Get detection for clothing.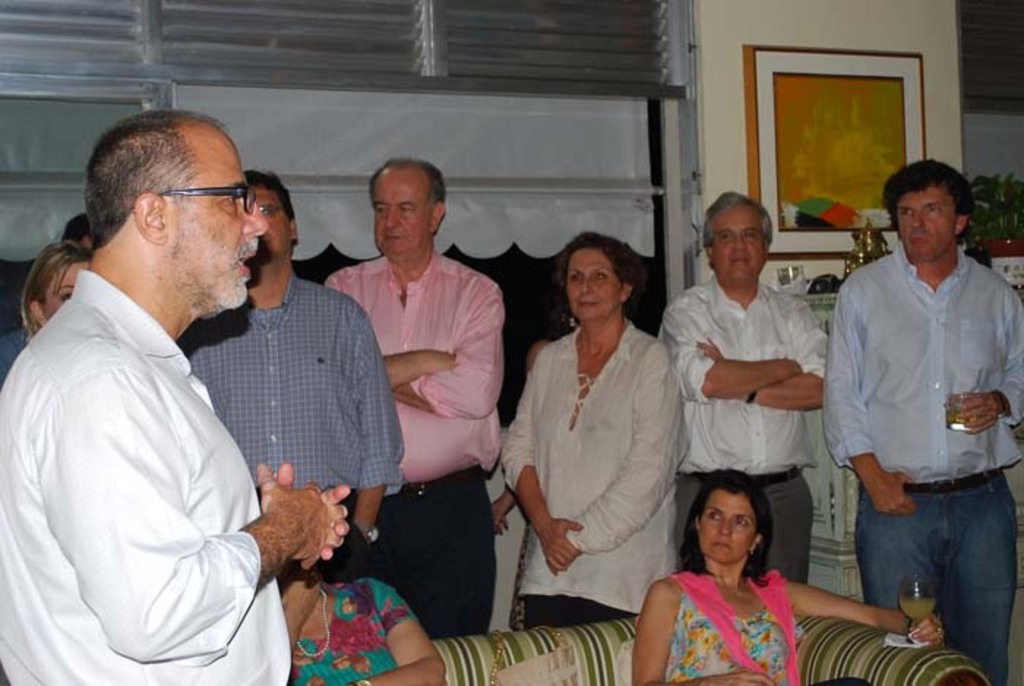
Detection: <box>821,237,1023,685</box>.
